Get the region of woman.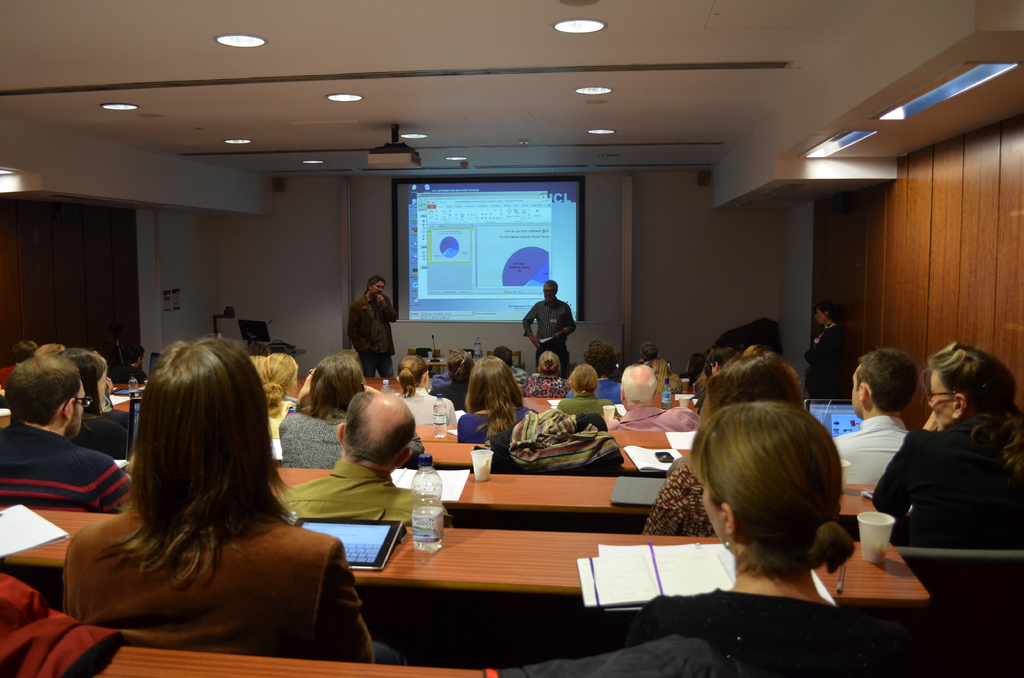
<bbox>520, 346, 573, 403</bbox>.
